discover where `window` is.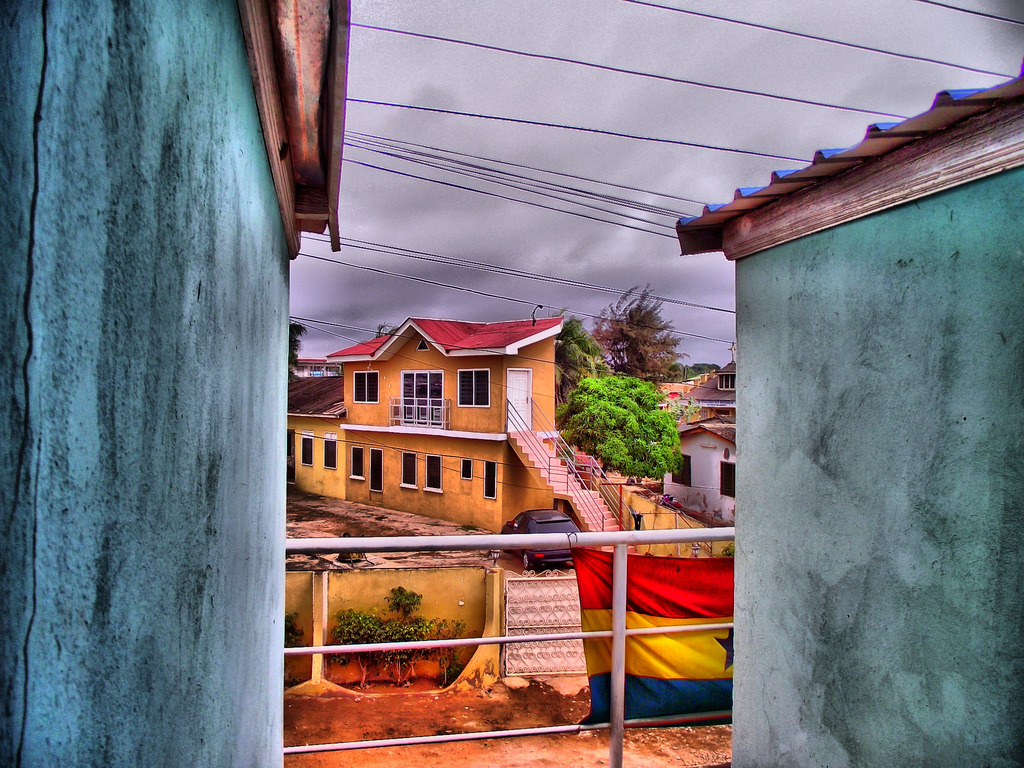
Discovered at bbox(394, 450, 415, 491).
